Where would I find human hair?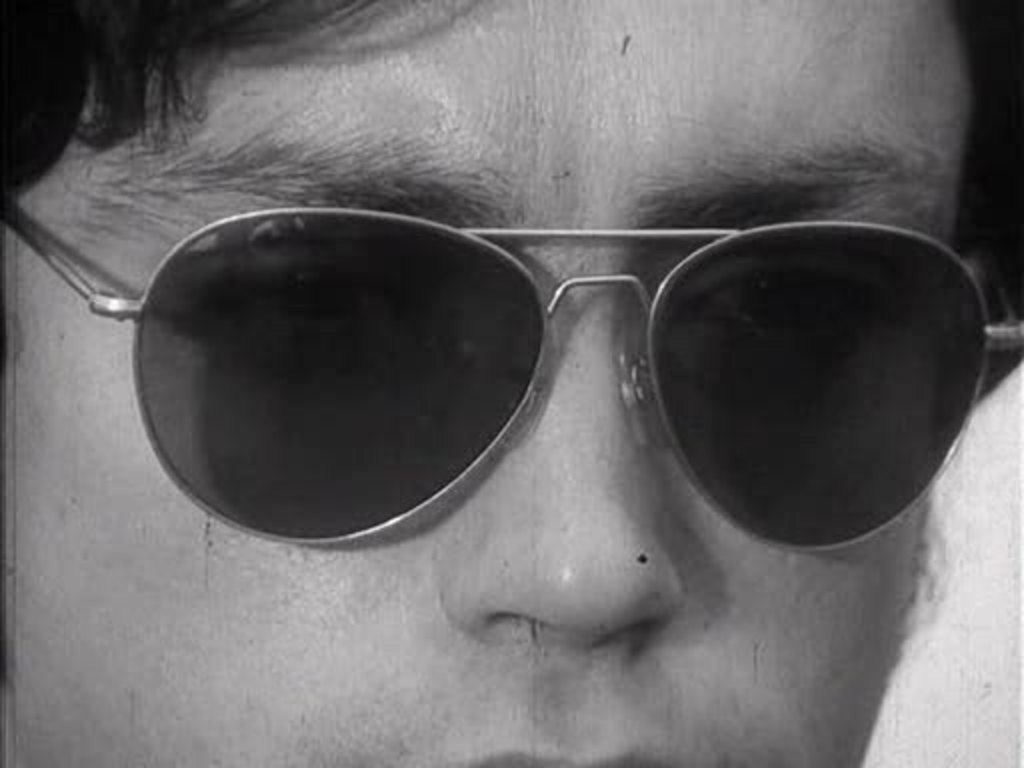
At 0, 0, 1022, 392.
